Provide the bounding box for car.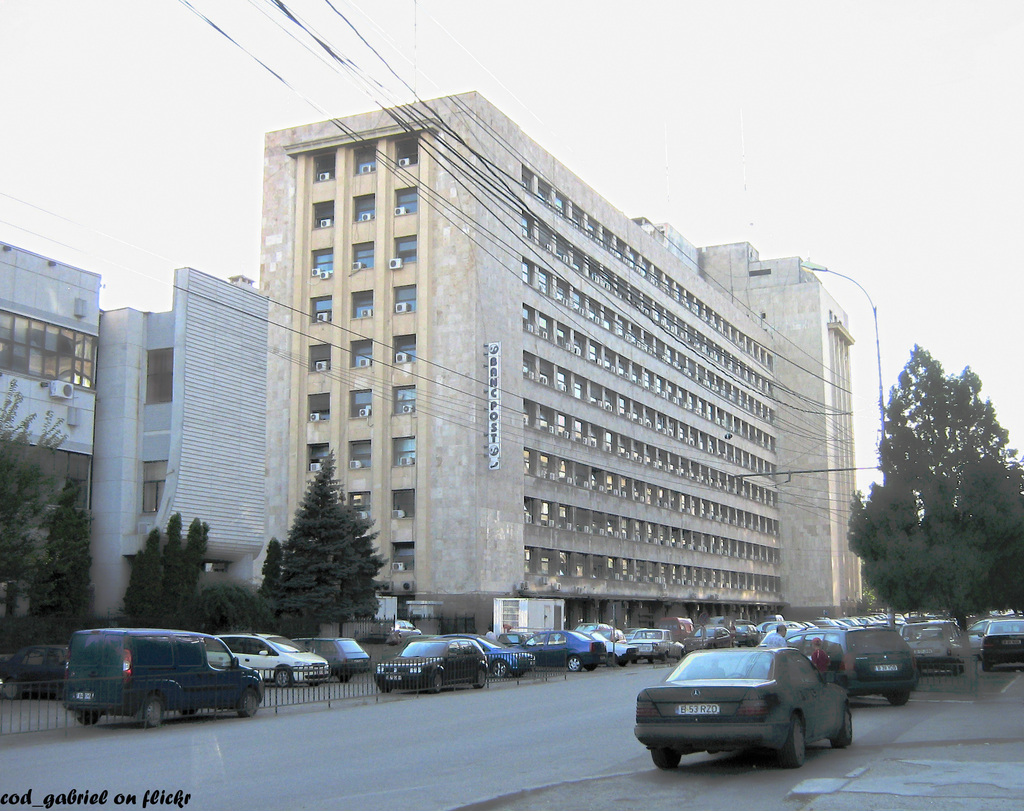
<box>783,623,917,702</box>.
